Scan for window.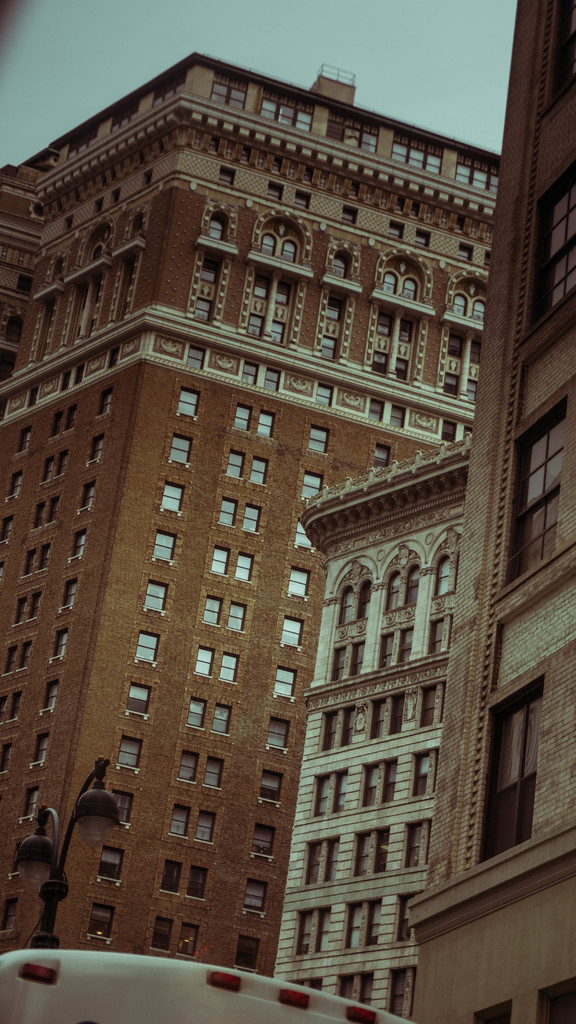
Scan result: l=179, t=344, r=207, b=370.
